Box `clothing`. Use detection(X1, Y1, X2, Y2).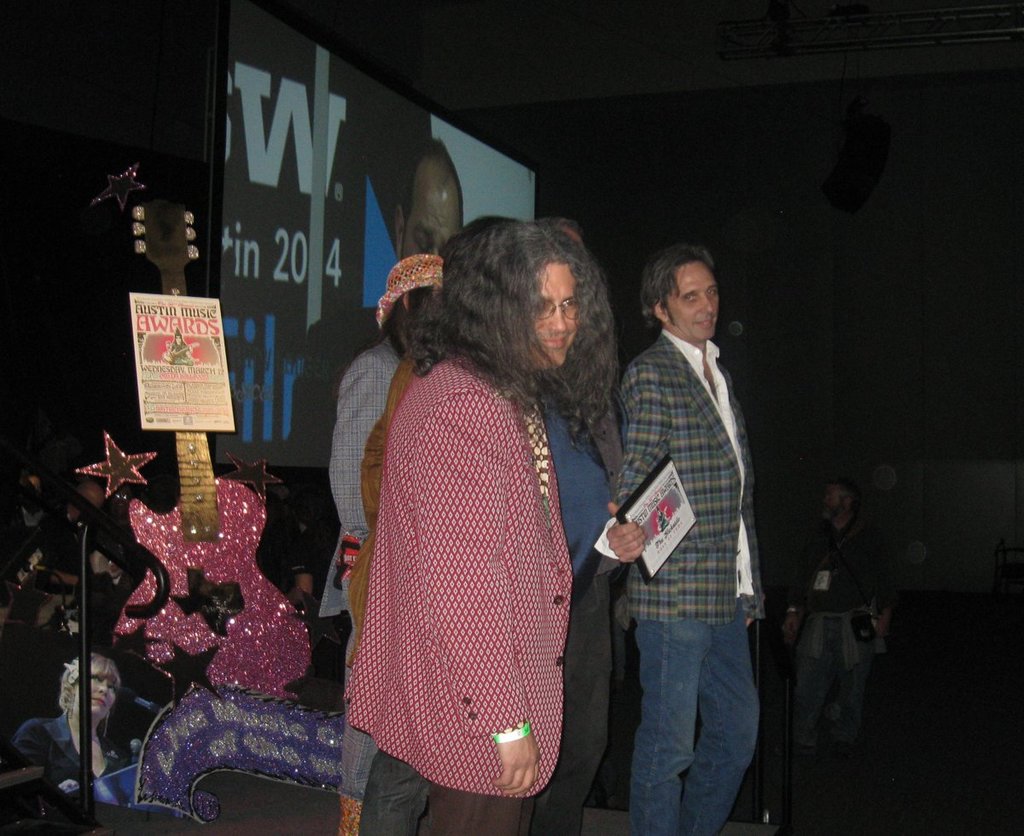
detection(0, 716, 133, 812).
